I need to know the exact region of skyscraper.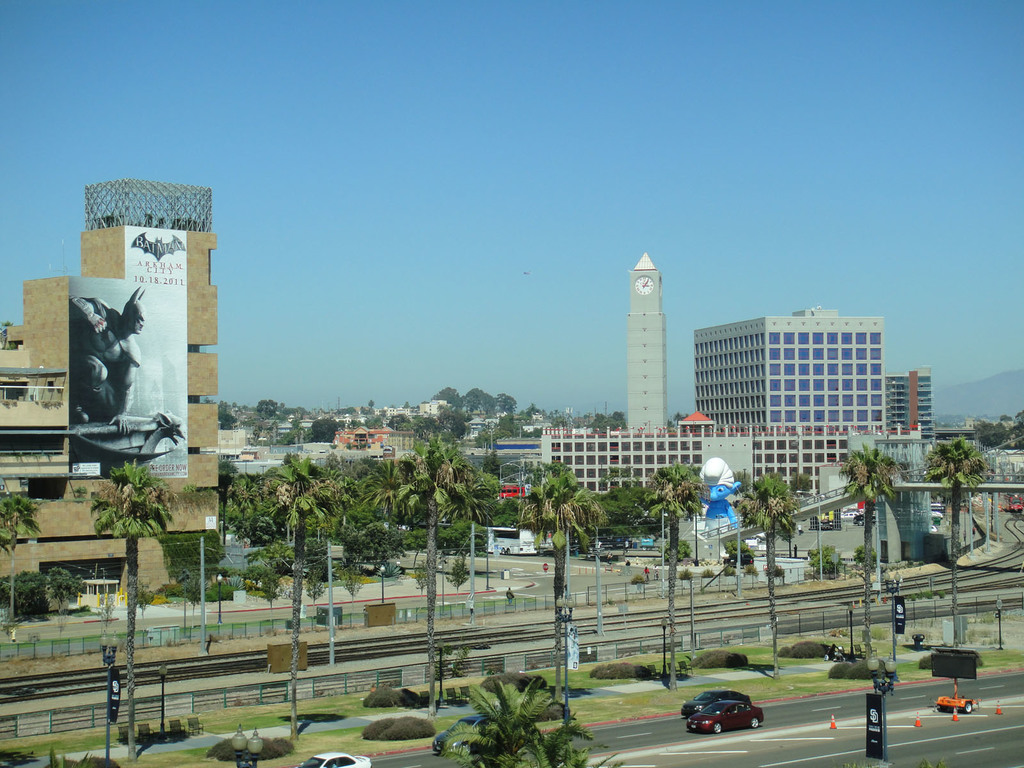
Region: bbox=[622, 247, 670, 431].
